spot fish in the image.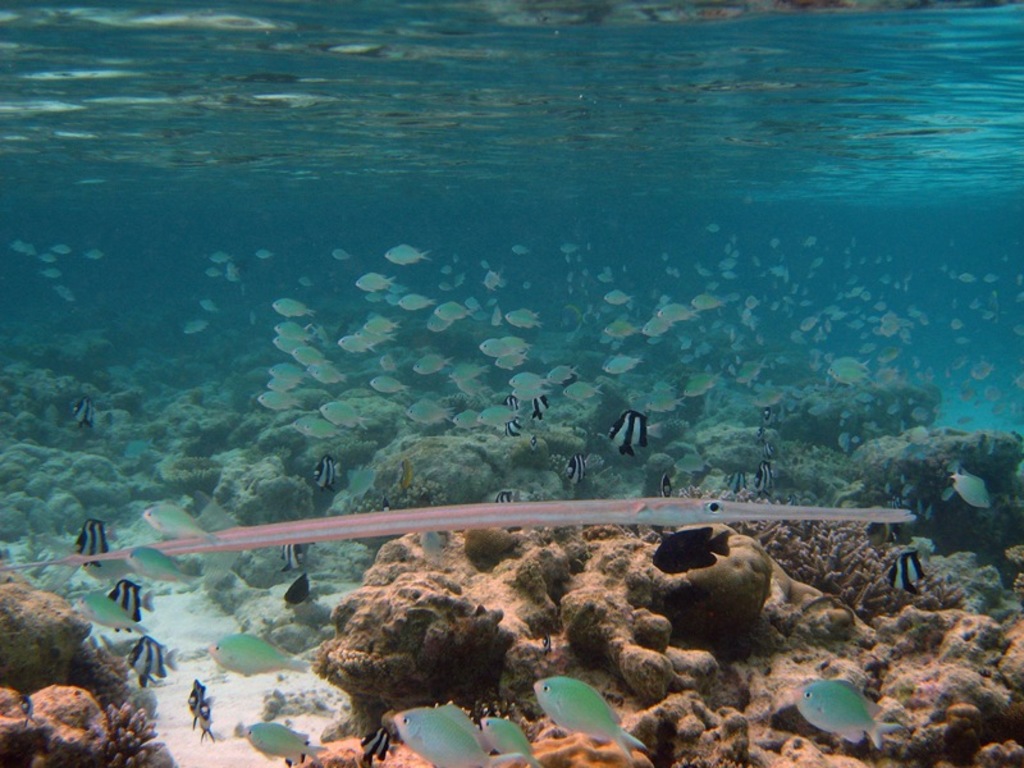
fish found at (282,568,312,611).
